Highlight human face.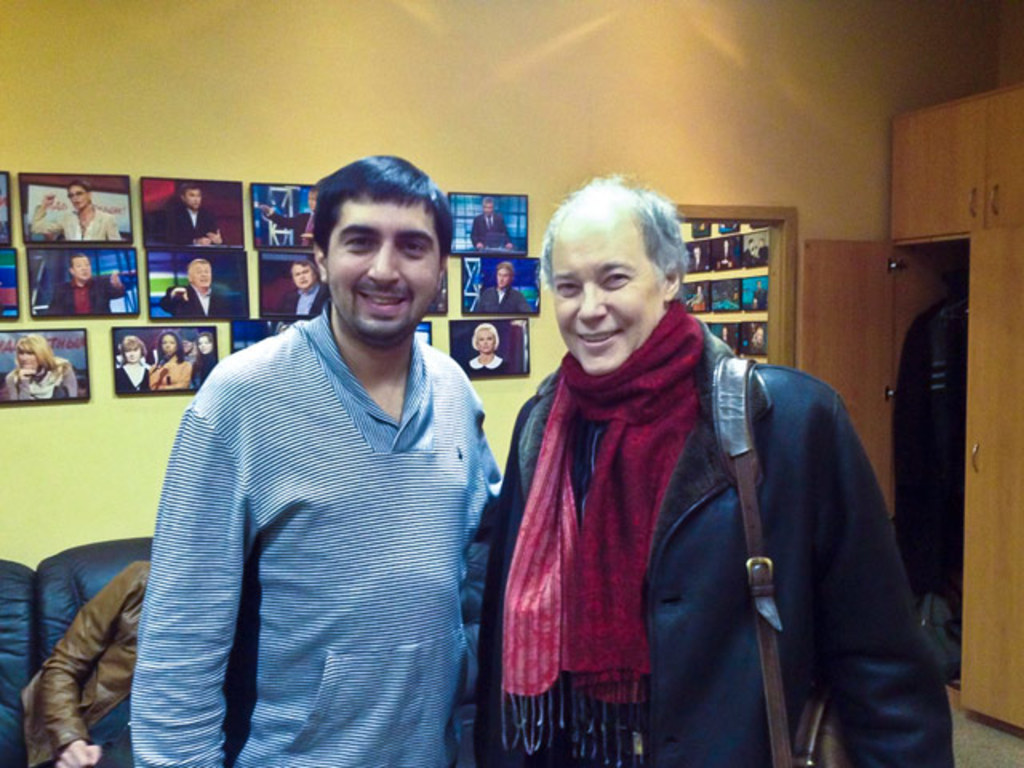
Highlighted region: left=494, top=266, right=512, bottom=290.
